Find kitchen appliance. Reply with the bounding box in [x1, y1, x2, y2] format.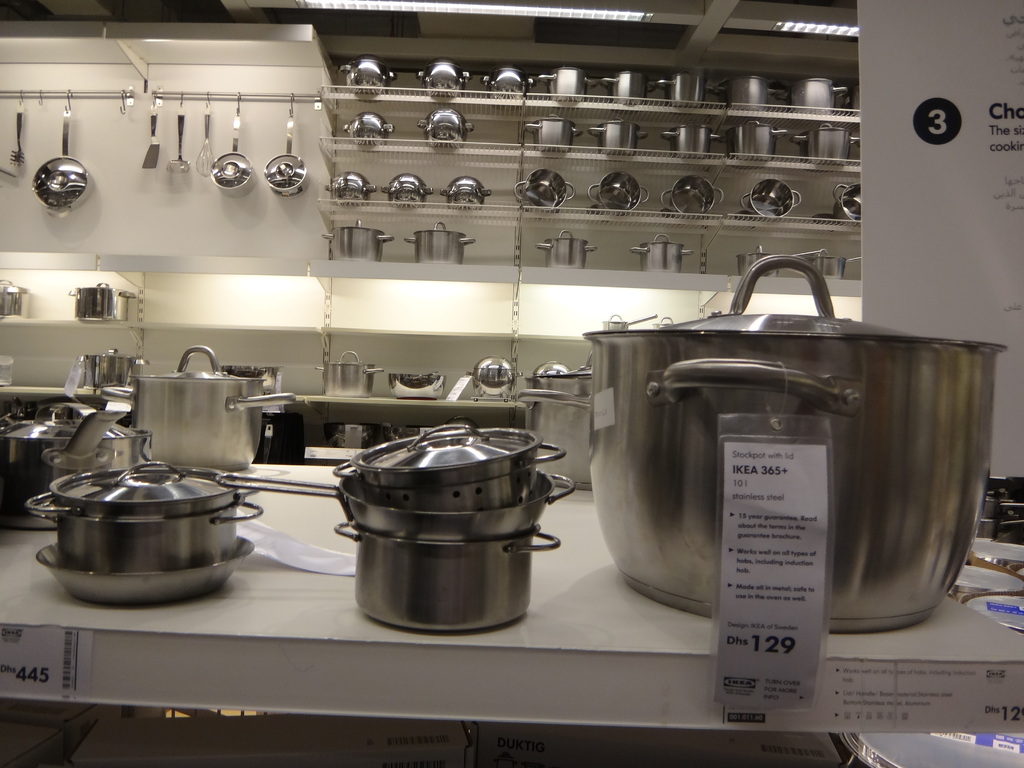
[383, 171, 429, 209].
